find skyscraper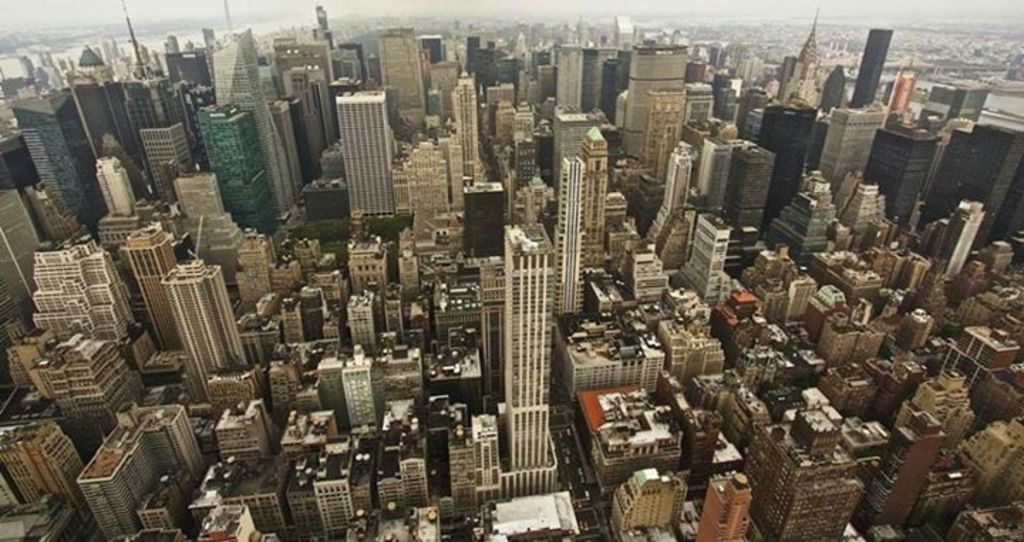
left=323, top=80, right=393, bottom=212
